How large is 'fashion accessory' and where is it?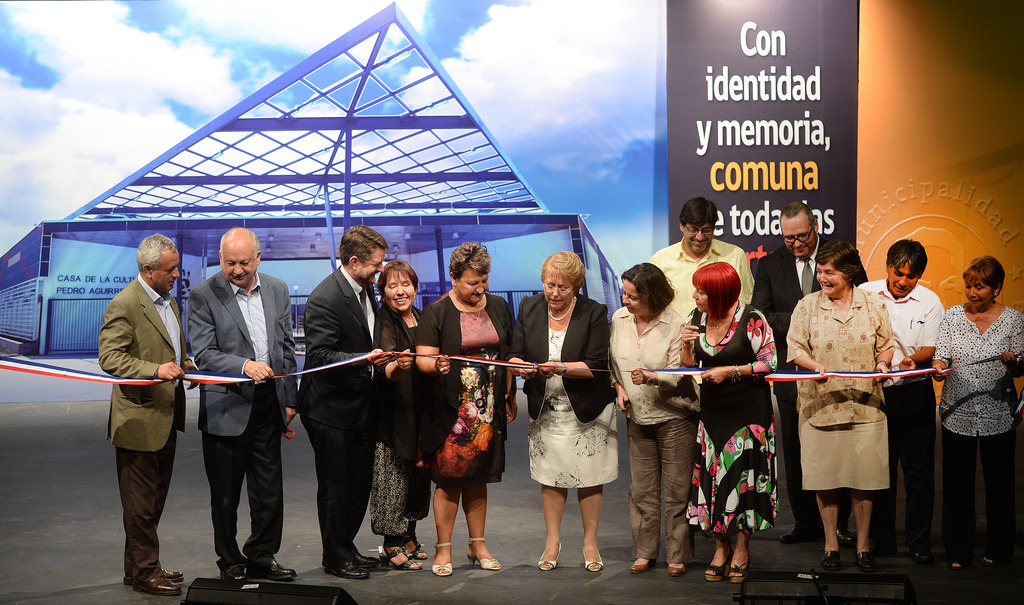
Bounding box: (440, 368, 444, 371).
